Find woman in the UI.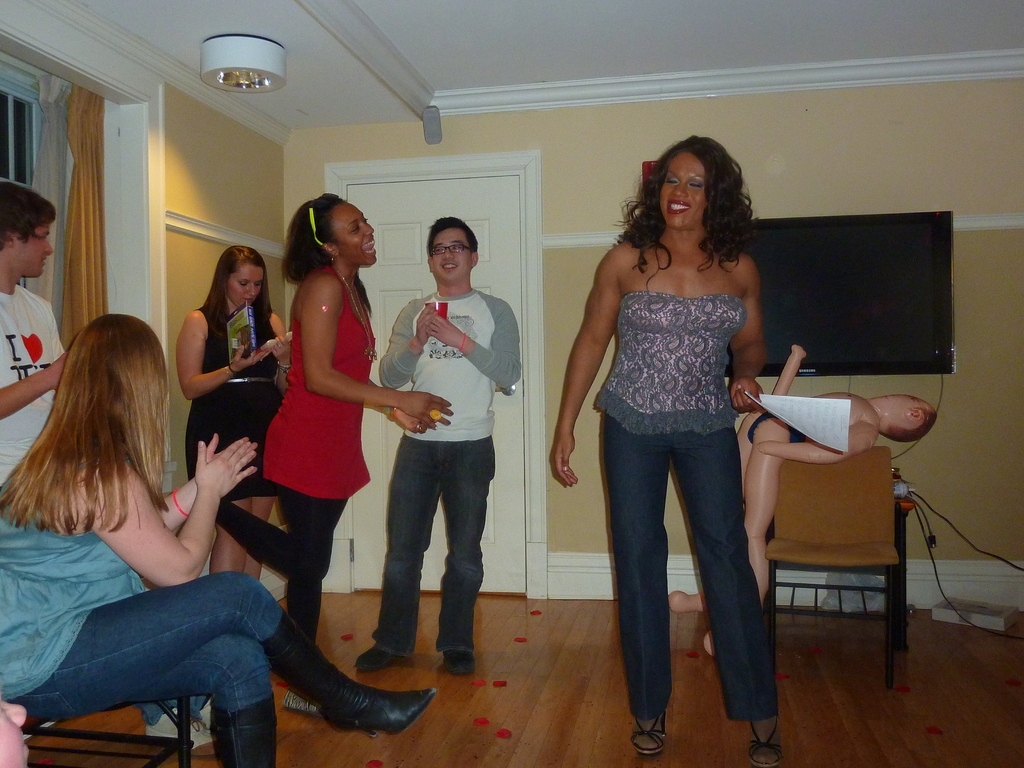
UI element at x1=169 y1=244 x2=294 y2=578.
